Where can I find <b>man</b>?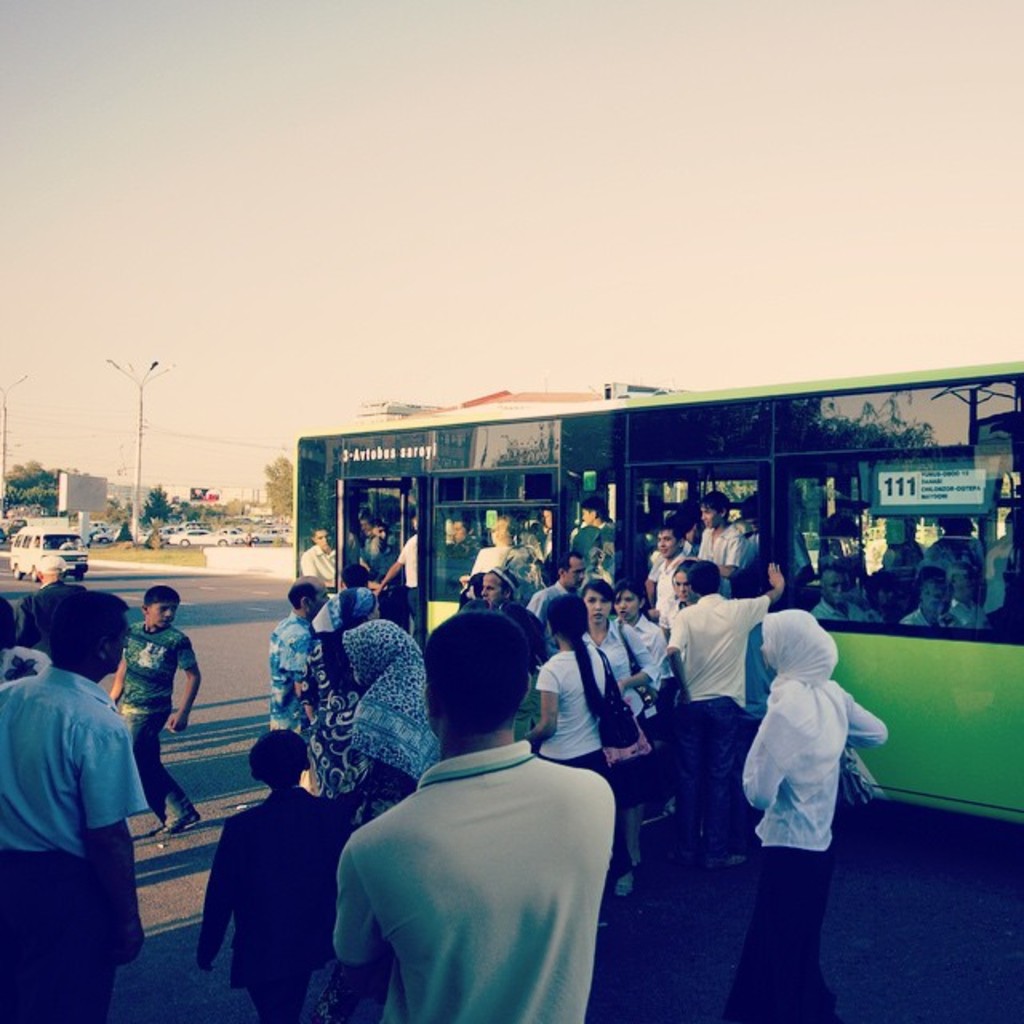
You can find it at x1=378 y1=514 x2=419 y2=645.
